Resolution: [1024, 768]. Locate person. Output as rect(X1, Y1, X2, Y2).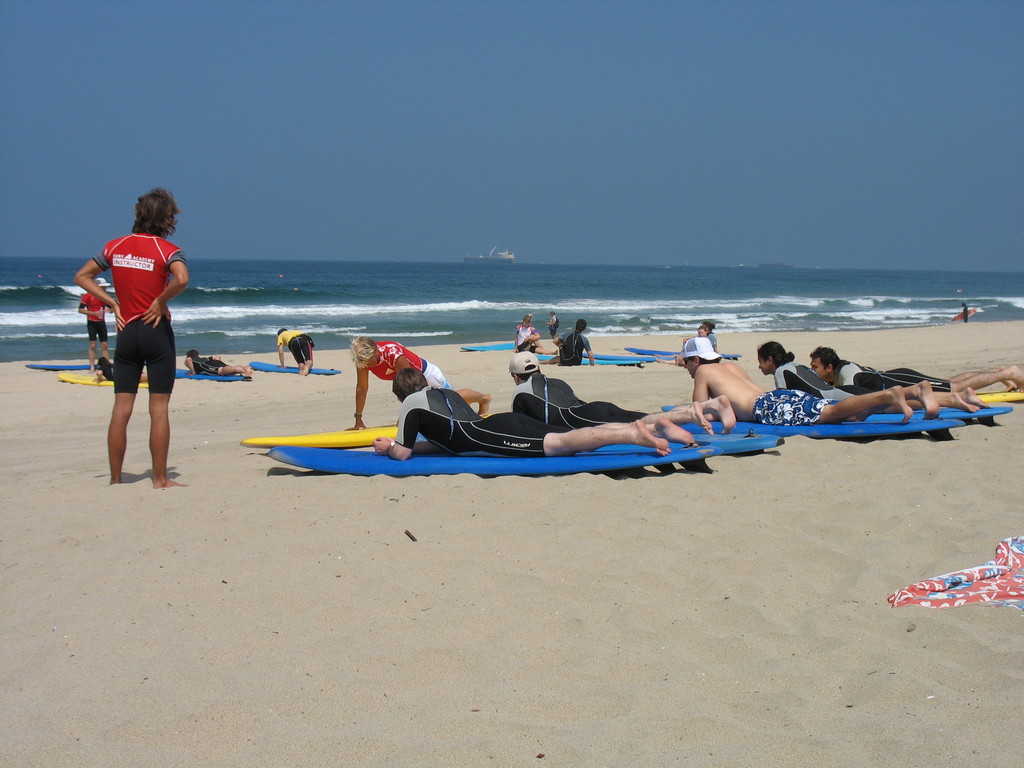
rect(278, 326, 313, 378).
